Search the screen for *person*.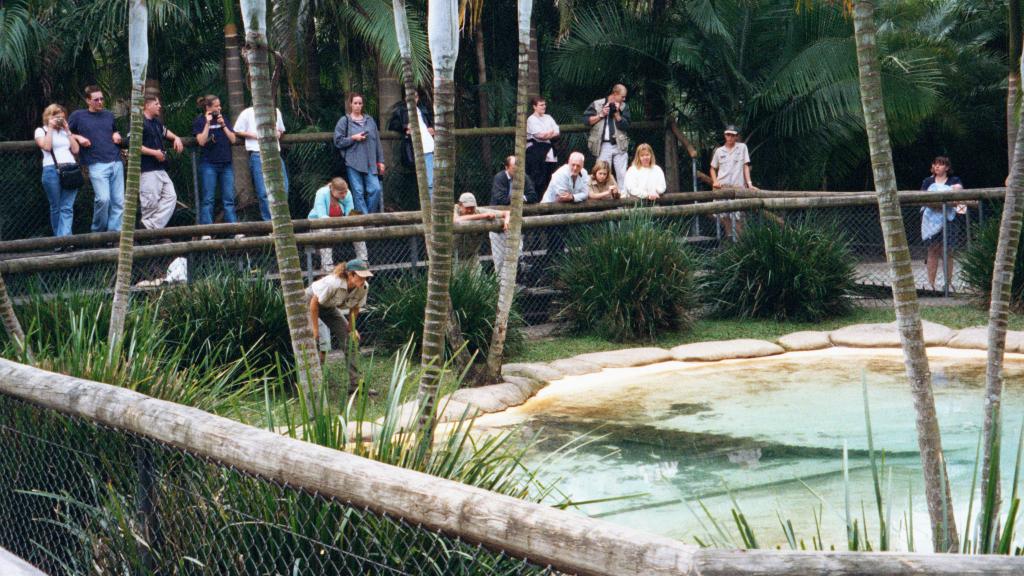
Found at region(916, 156, 951, 289).
